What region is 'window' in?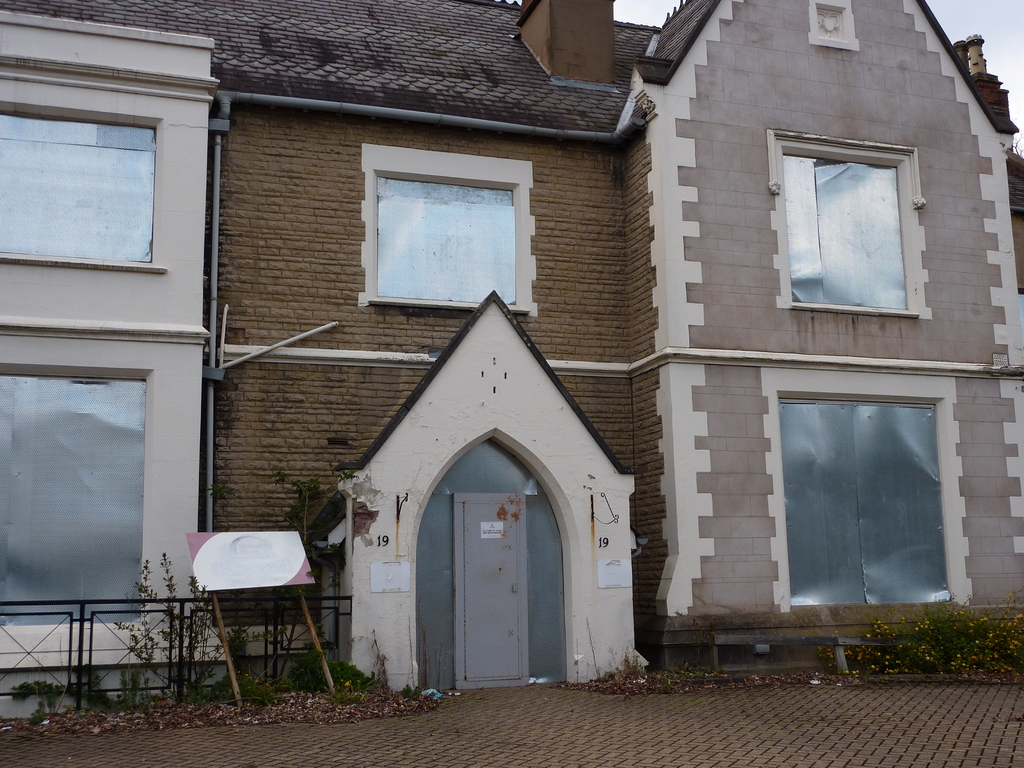
(left=756, top=367, right=966, bottom=609).
